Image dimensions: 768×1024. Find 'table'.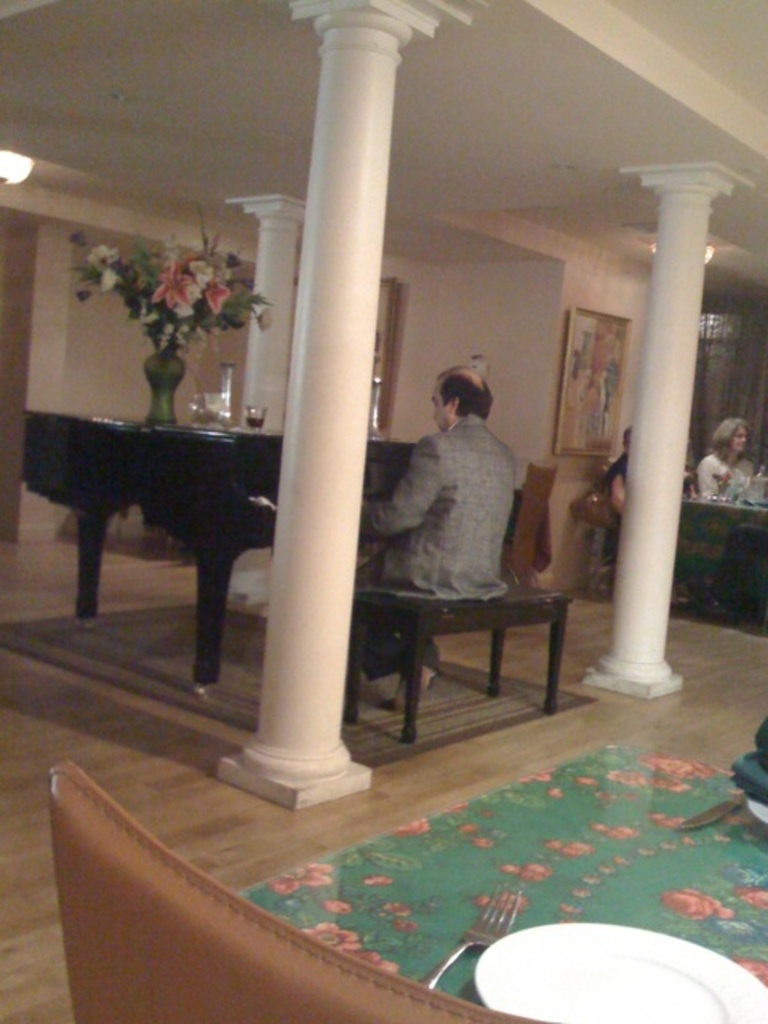
region(678, 482, 766, 624).
